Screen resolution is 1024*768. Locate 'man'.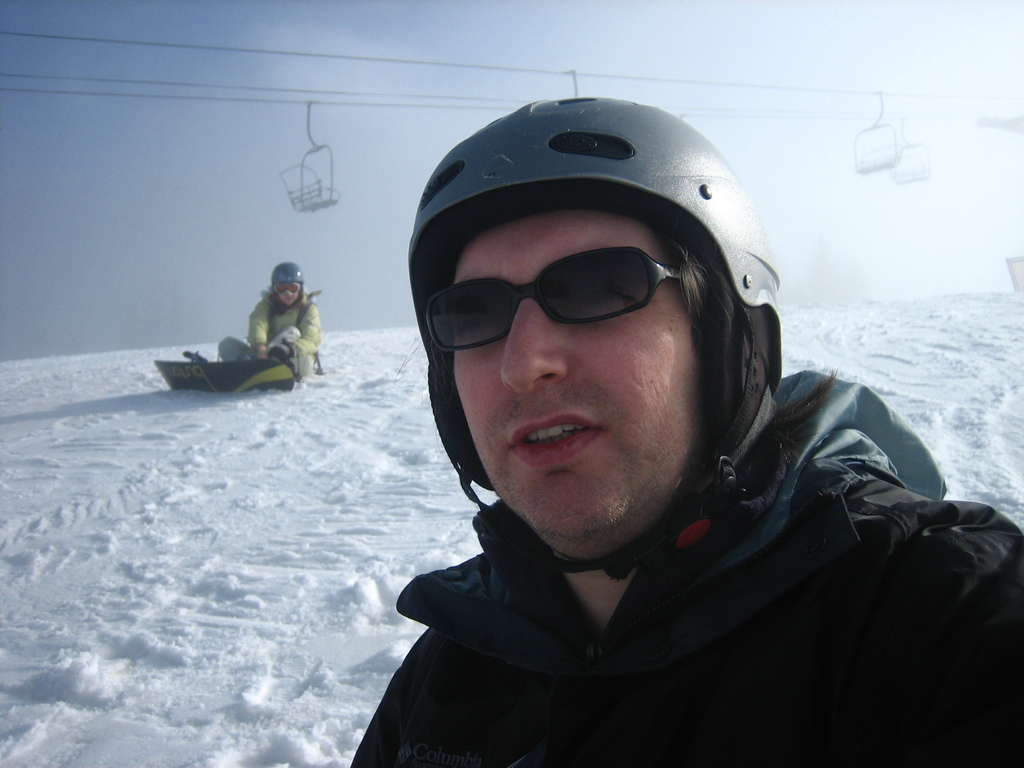
<box>221,262,320,372</box>.
